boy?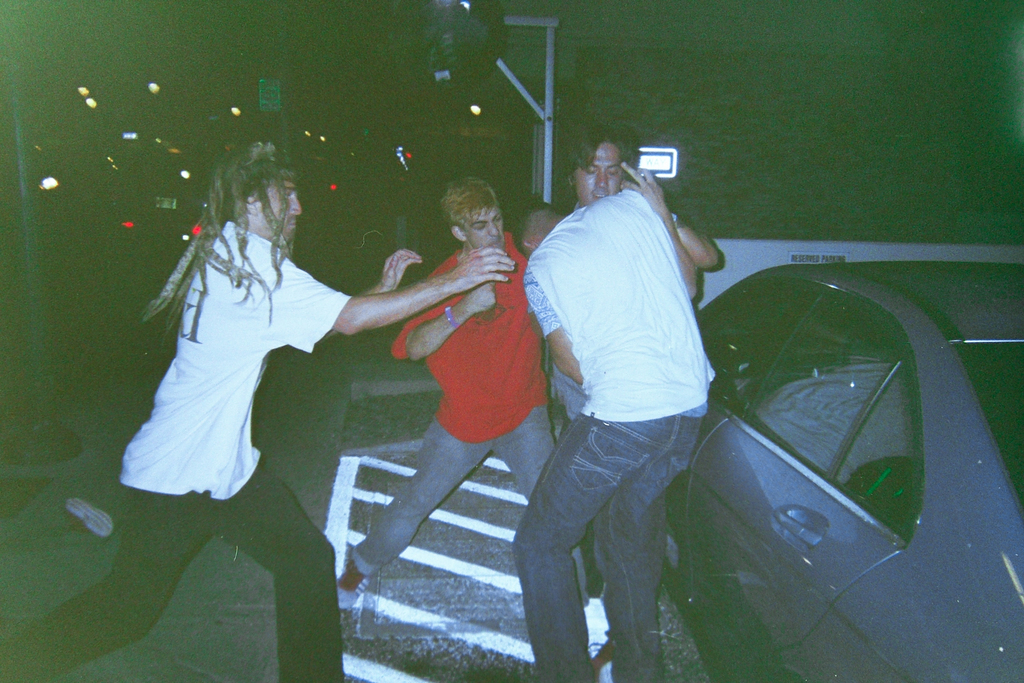
554:135:718:632
